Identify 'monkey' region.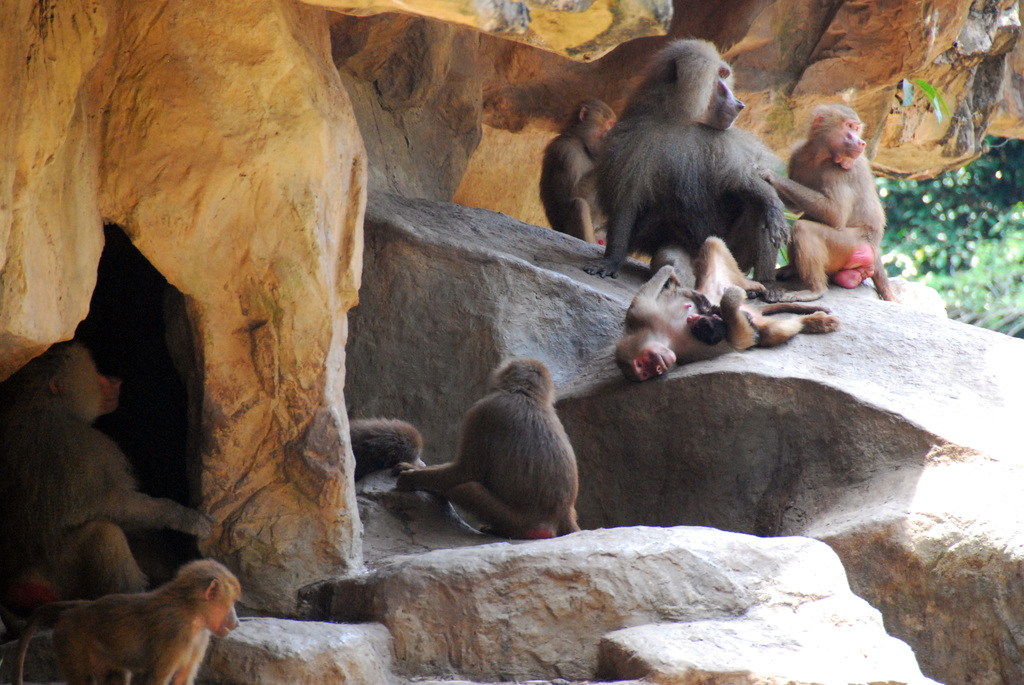
Region: crop(615, 235, 842, 385).
